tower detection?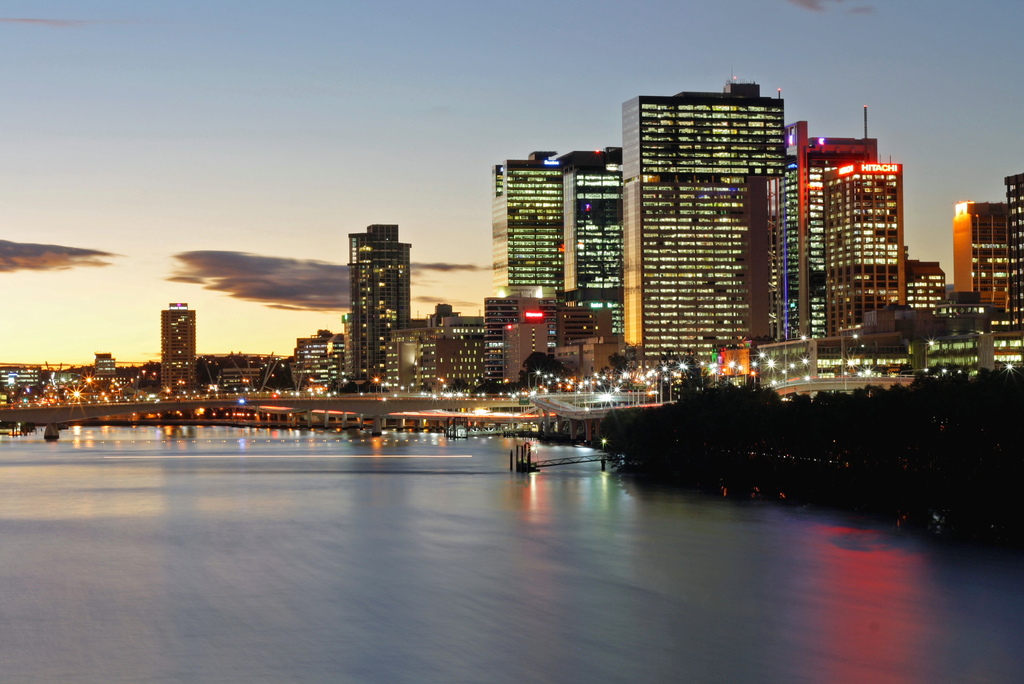
locate(475, 153, 576, 334)
